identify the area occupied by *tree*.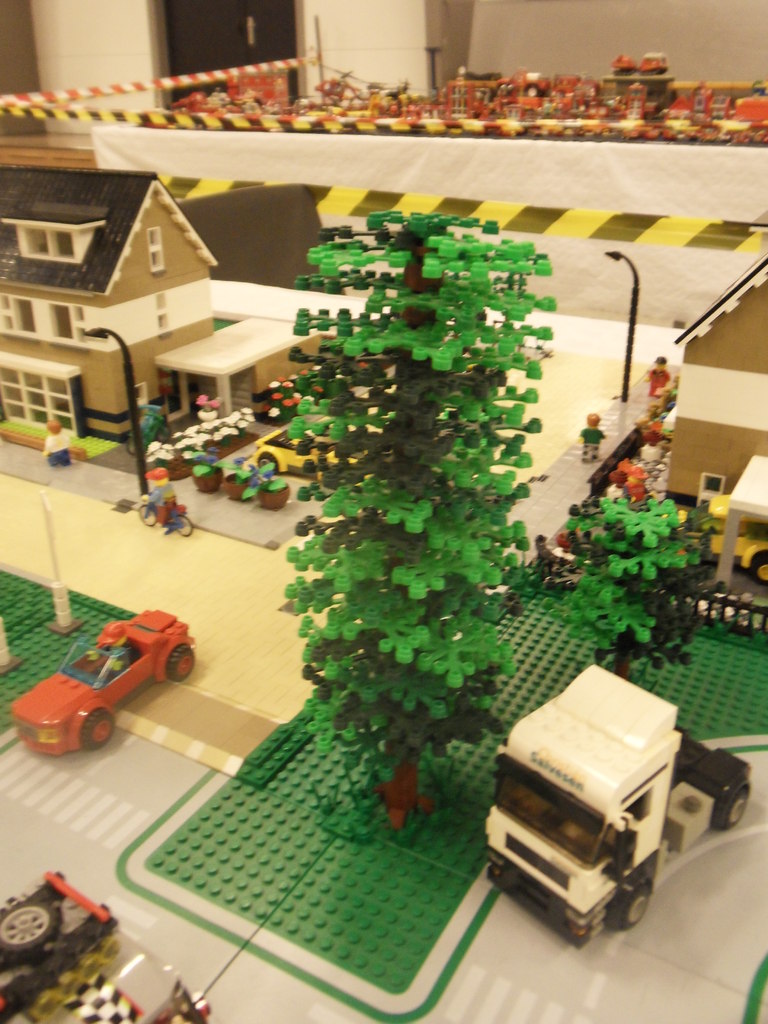
Area: {"x1": 230, "y1": 177, "x2": 574, "y2": 863}.
